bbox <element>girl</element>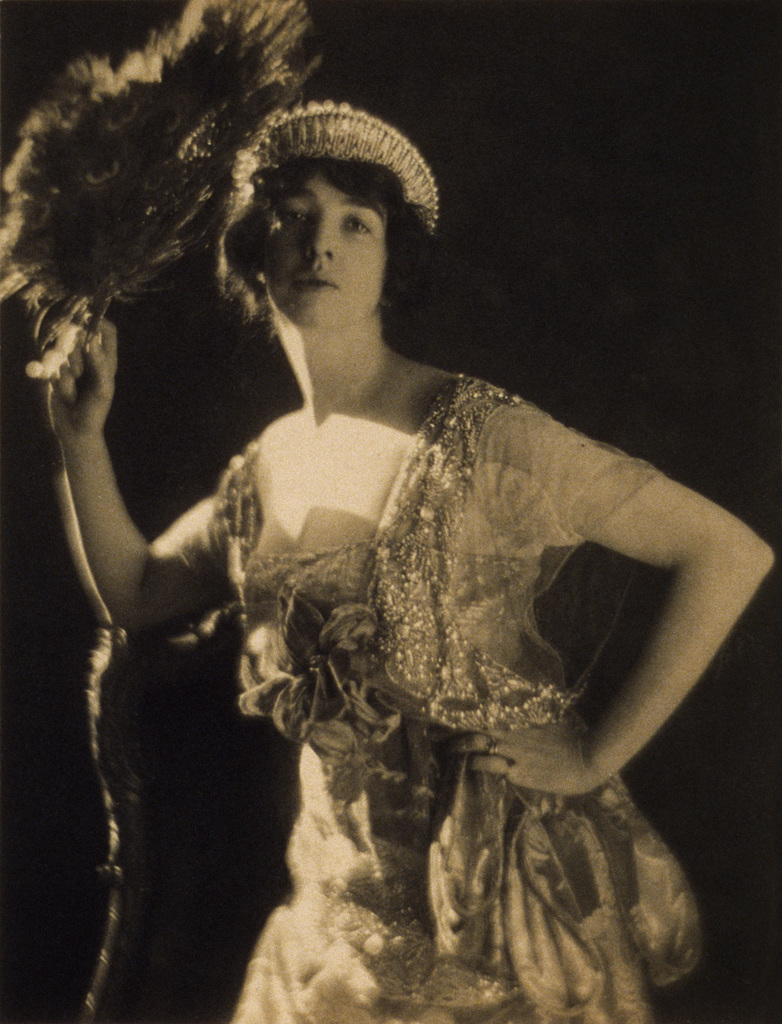
(47,101,772,1023)
